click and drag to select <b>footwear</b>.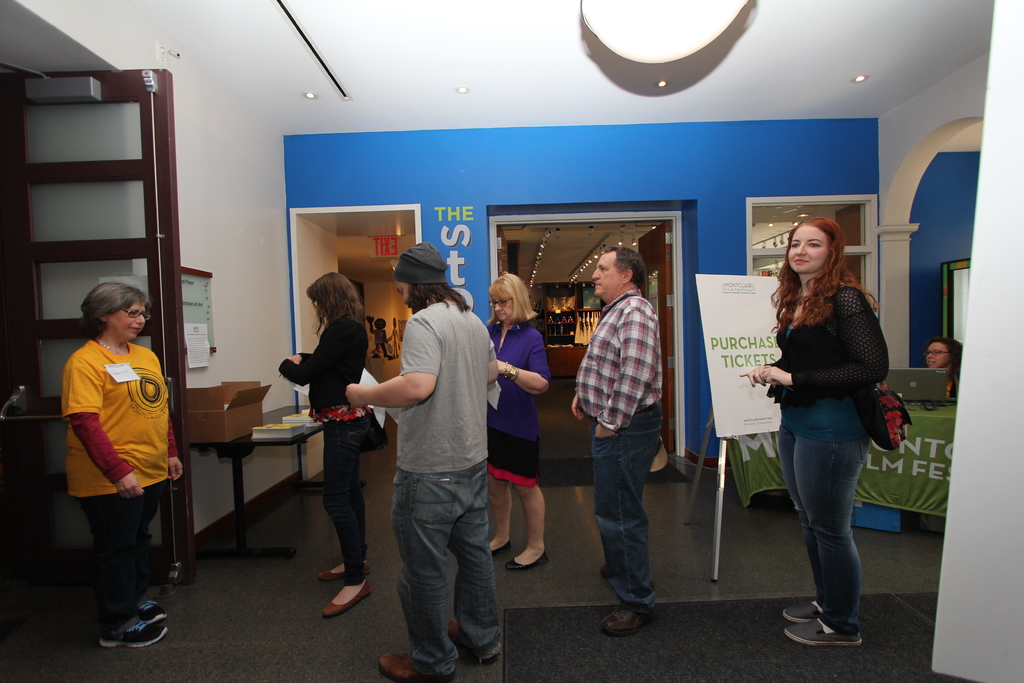
Selection: rect(797, 595, 875, 651).
